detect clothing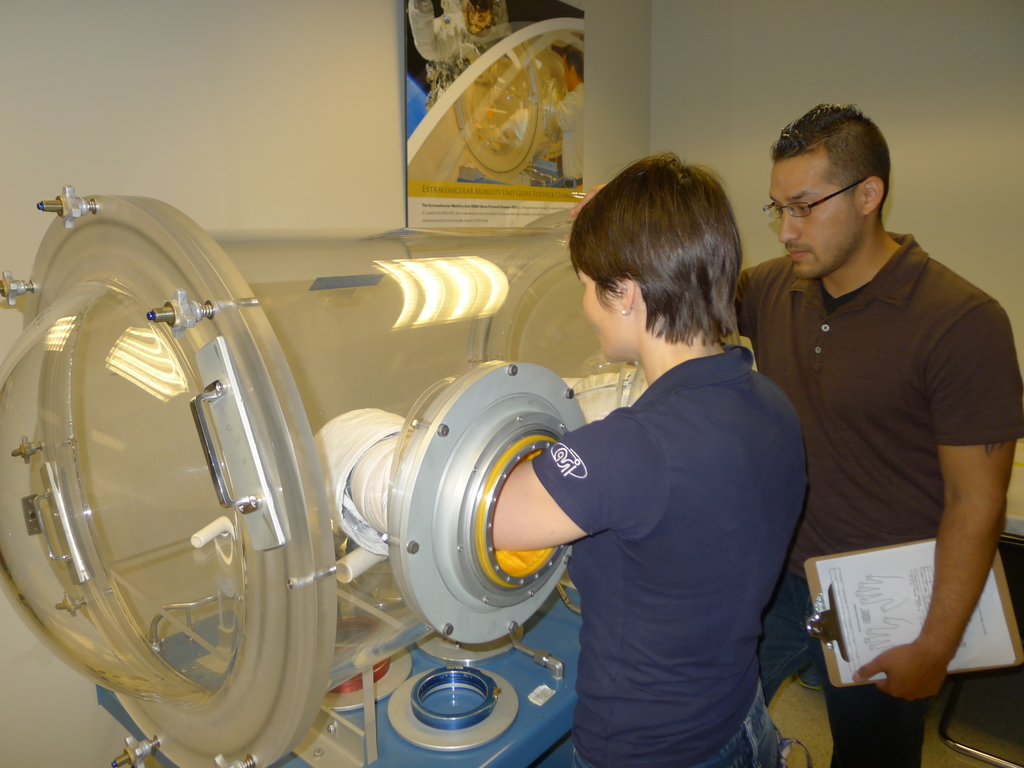
415:0:504:84
